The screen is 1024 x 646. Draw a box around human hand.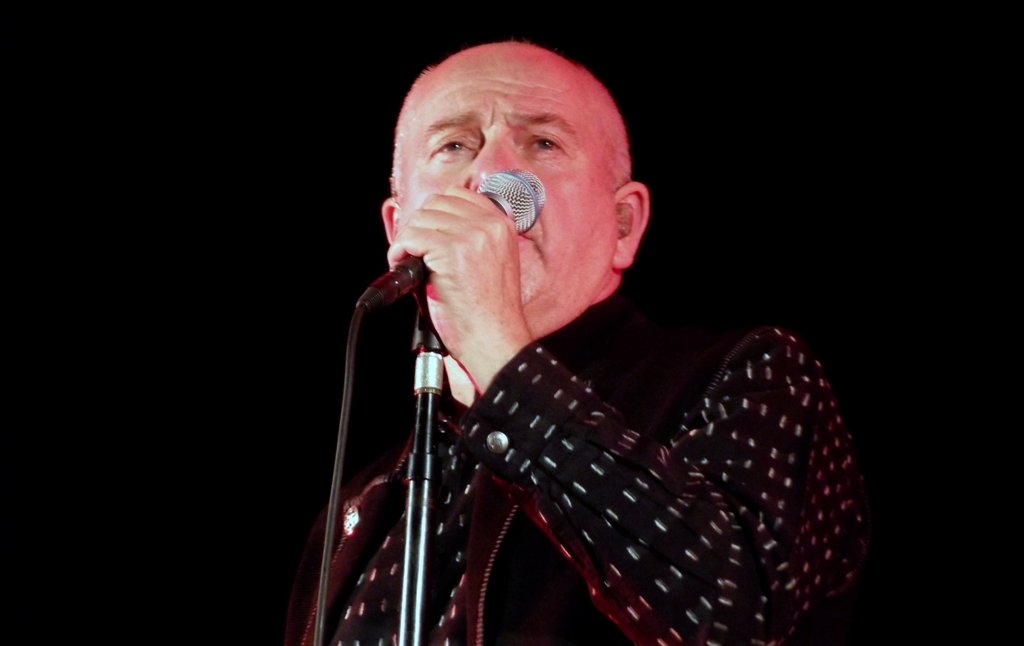
[left=405, top=171, right=544, bottom=396].
